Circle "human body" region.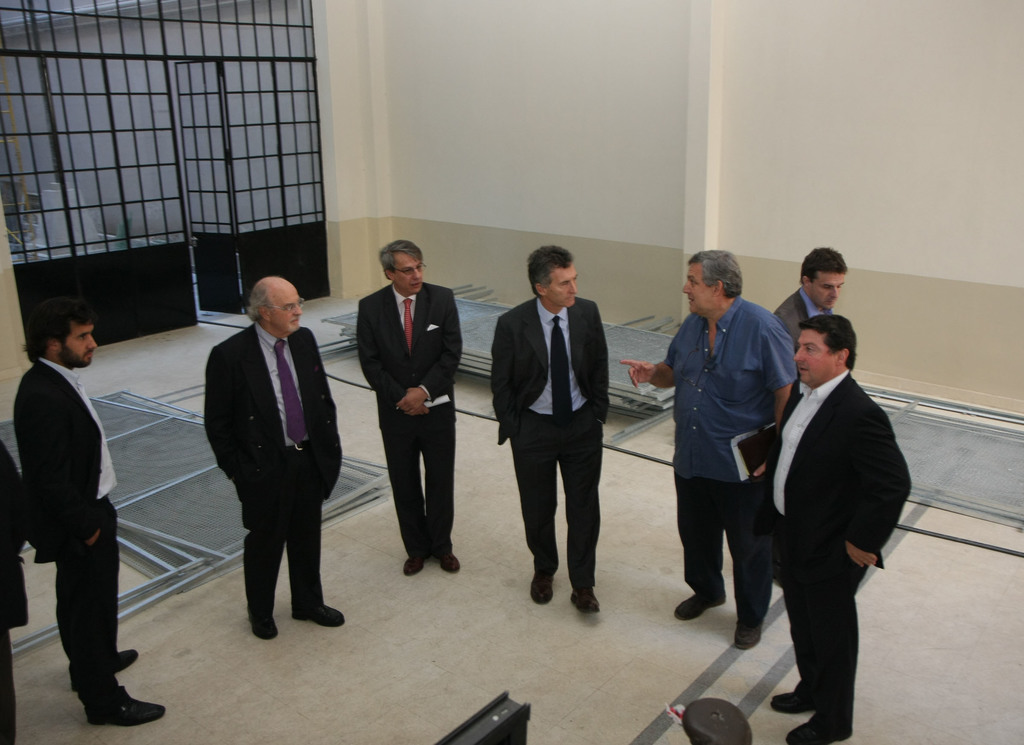
Region: detection(662, 254, 804, 693).
